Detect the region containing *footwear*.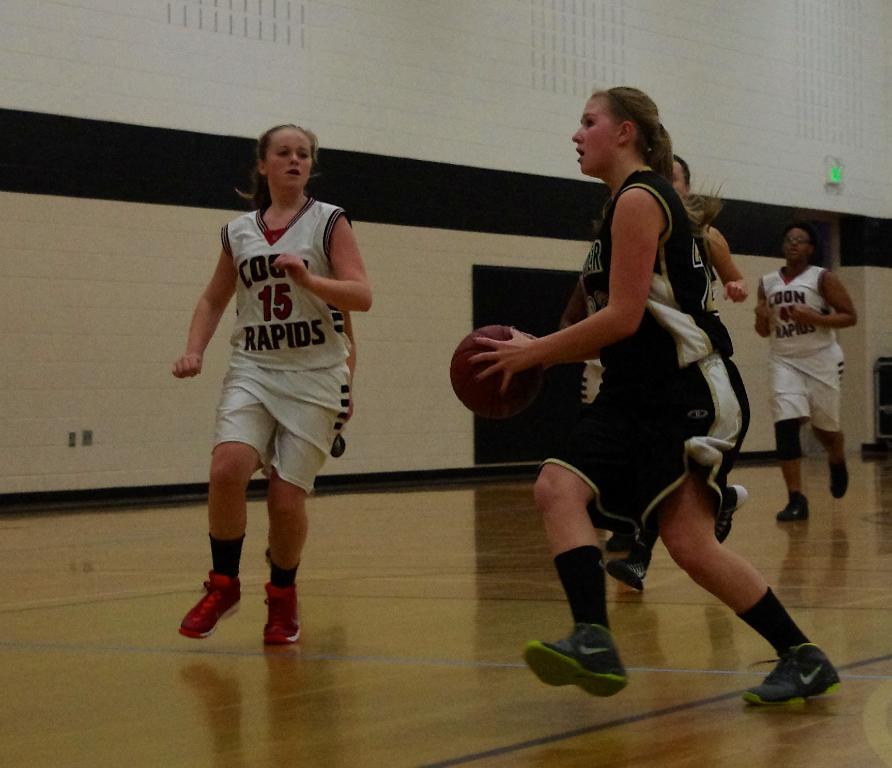
<bbox>176, 568, 243, 637</bbox>.
